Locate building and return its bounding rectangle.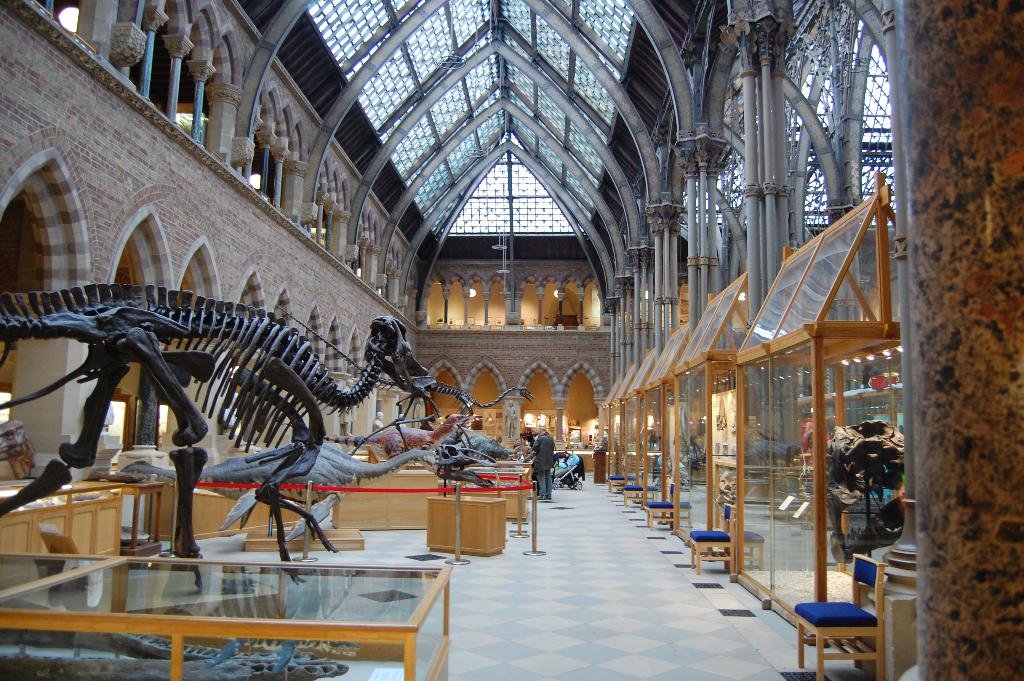
[0, 0, 1023, 680].
